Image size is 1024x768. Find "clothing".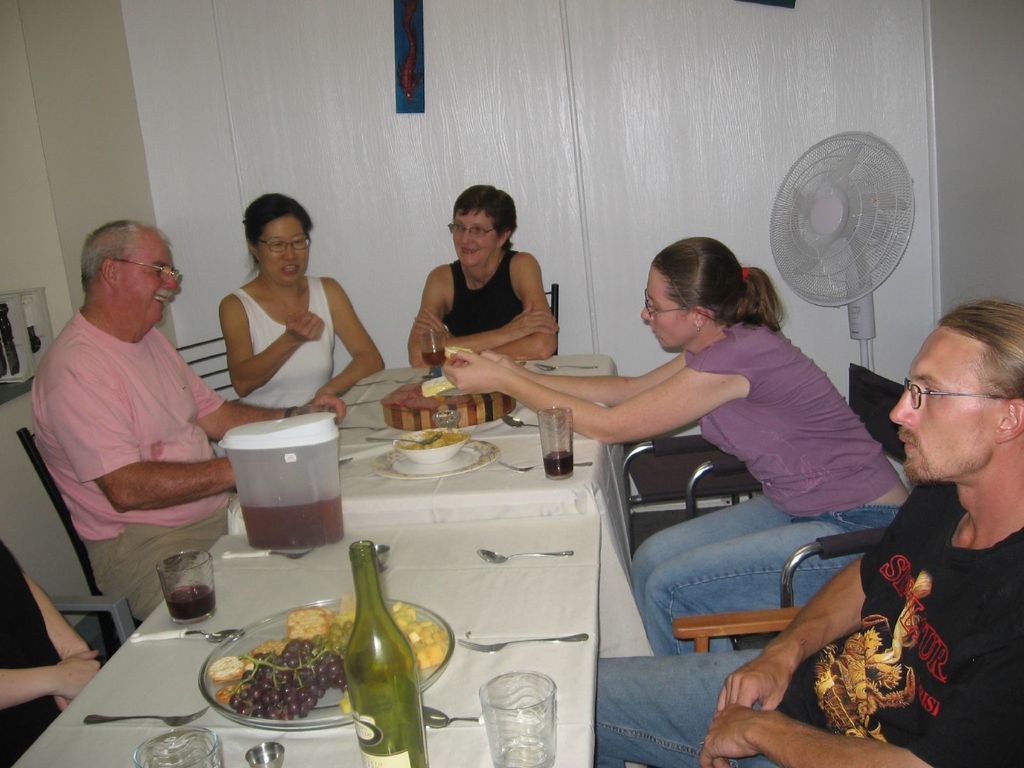
select_region(606, 477, 1023, 767).
